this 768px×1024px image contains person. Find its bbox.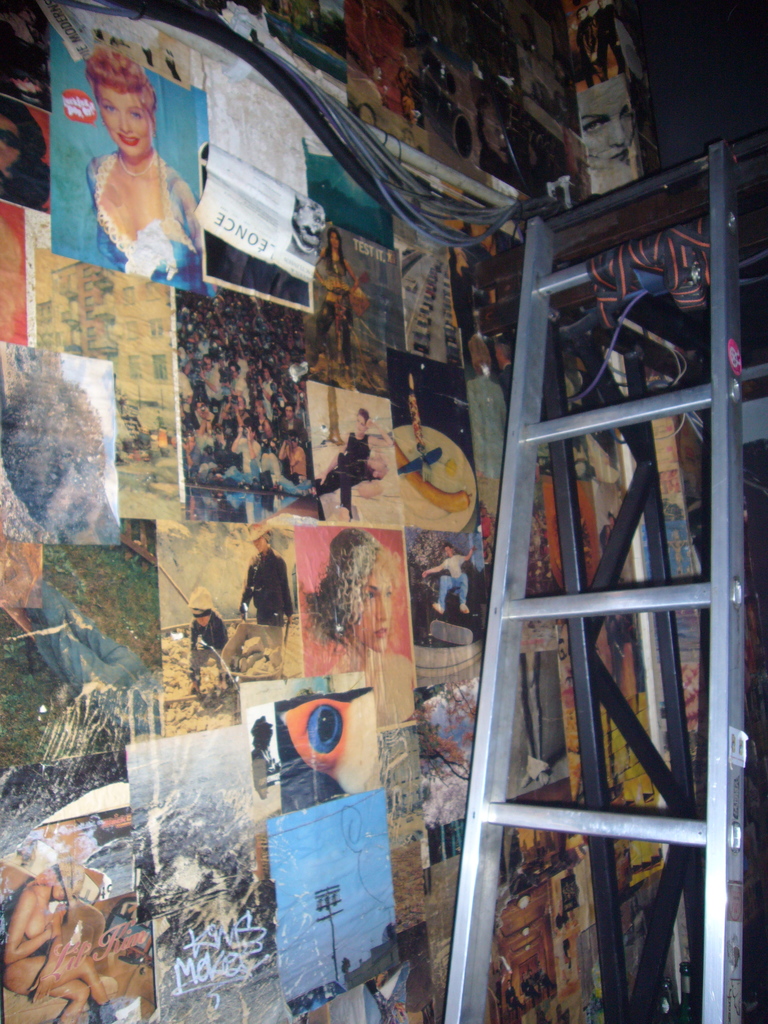
[left=275, top=435, right=315, bottom=502].
